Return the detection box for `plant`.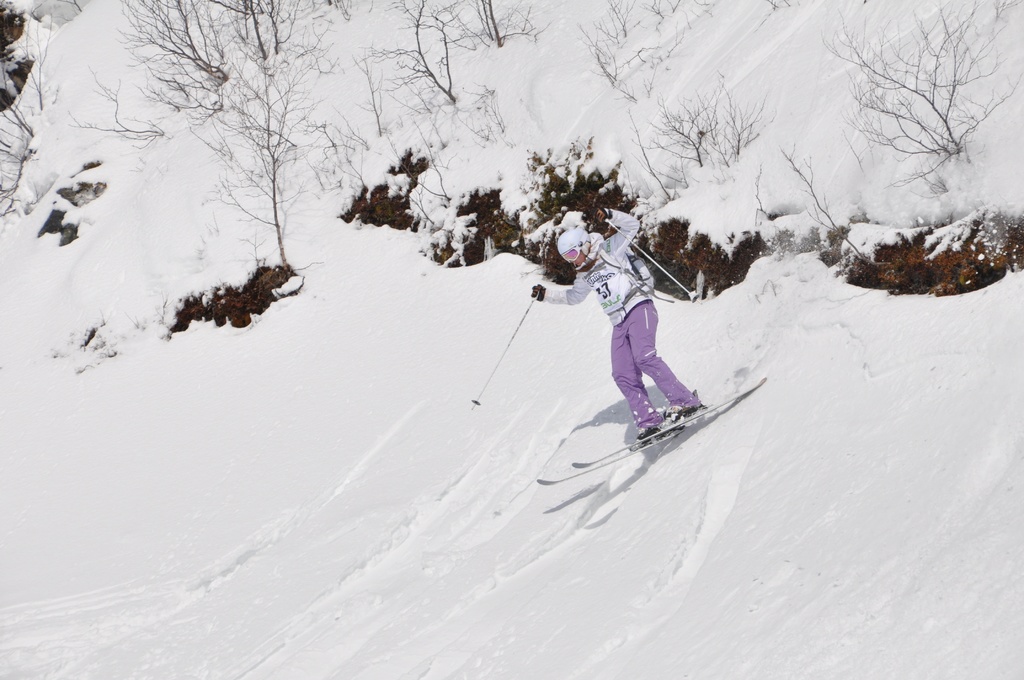
l=781, t=136, r=870, b=268.
